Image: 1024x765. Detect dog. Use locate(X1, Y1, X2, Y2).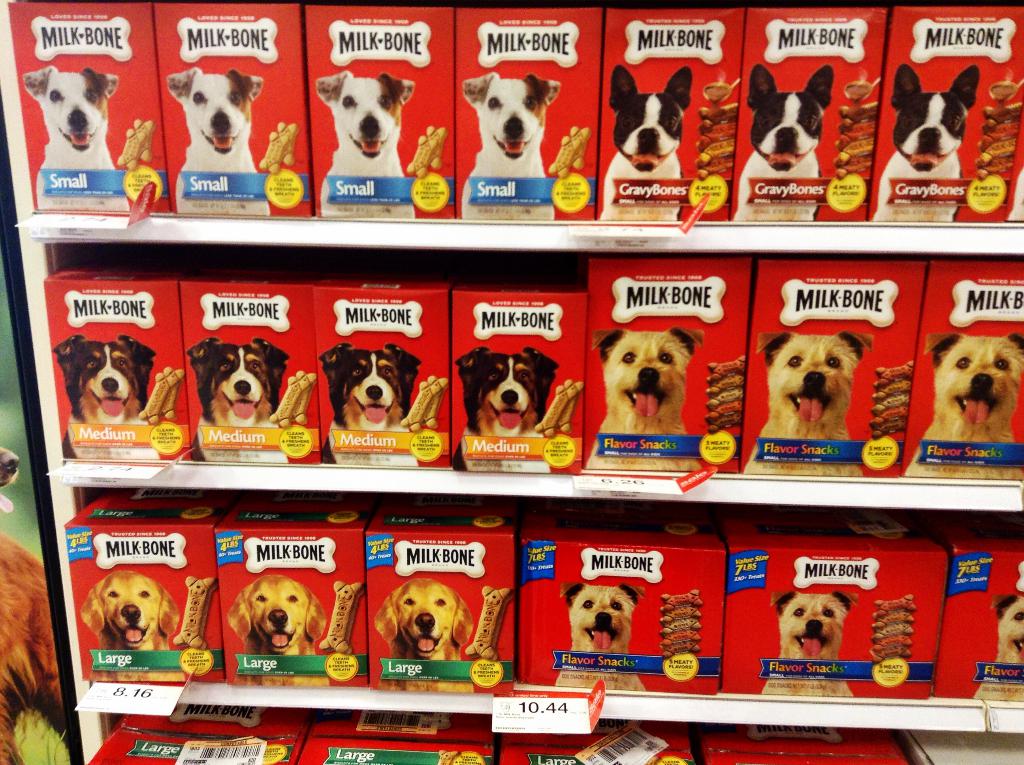
locate(321, 344, 422, 466).
